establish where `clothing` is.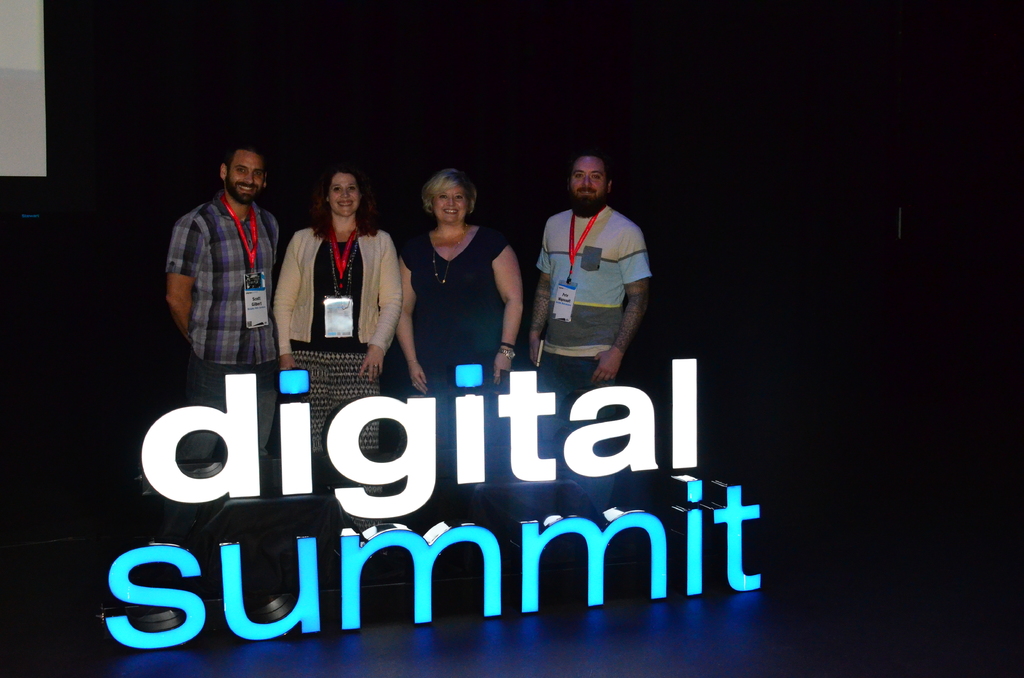
Established at detection(267, 225, 404, 494).
